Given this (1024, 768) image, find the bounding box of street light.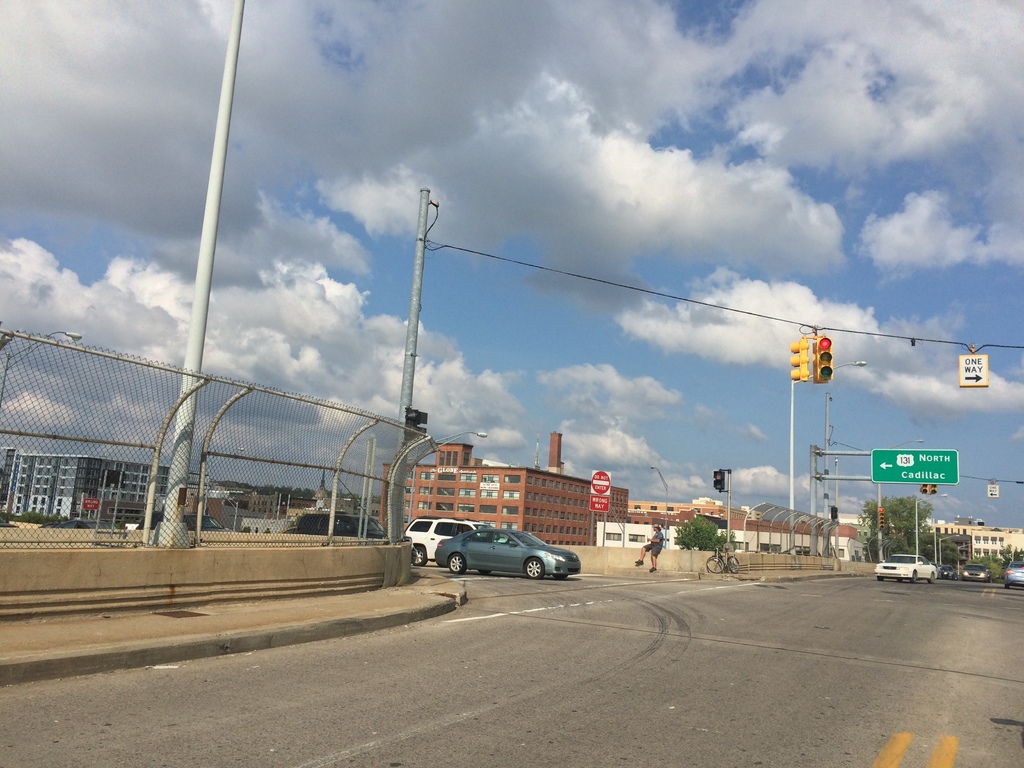
Rect(205, 445, 244, 514).
